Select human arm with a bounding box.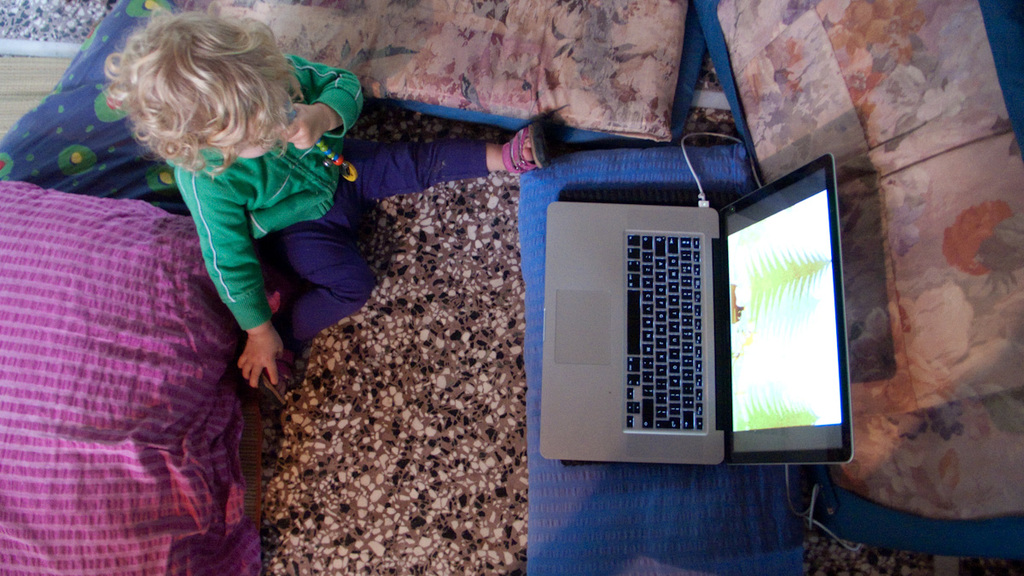
pyautogui.locateOnScreen(174, 150, 282, 394).
